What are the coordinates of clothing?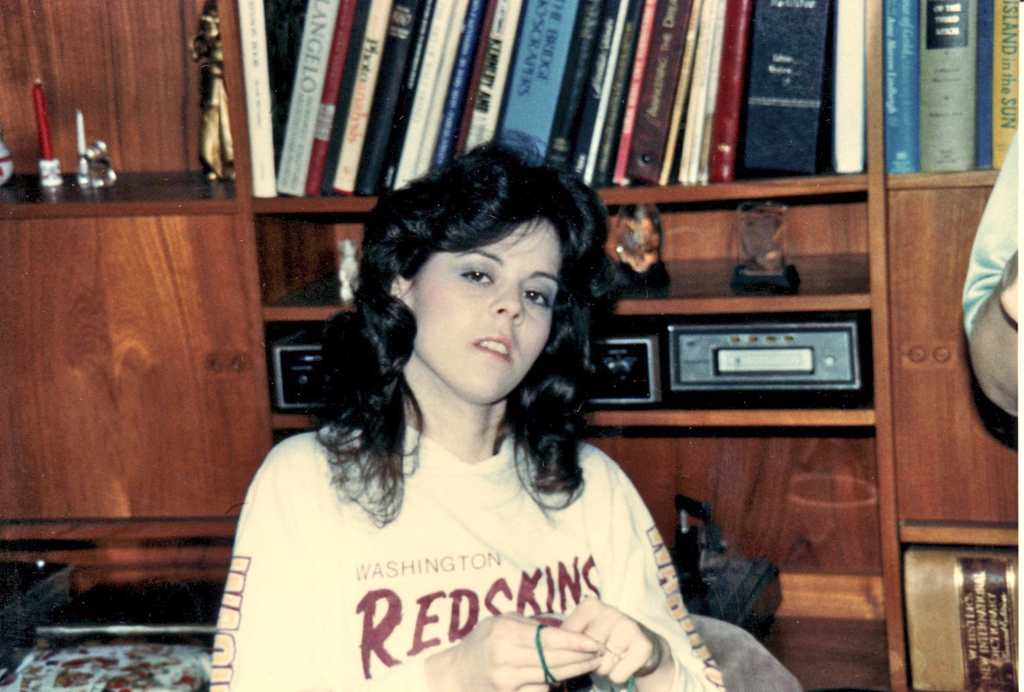
region(951, 121, 1018, 421).
